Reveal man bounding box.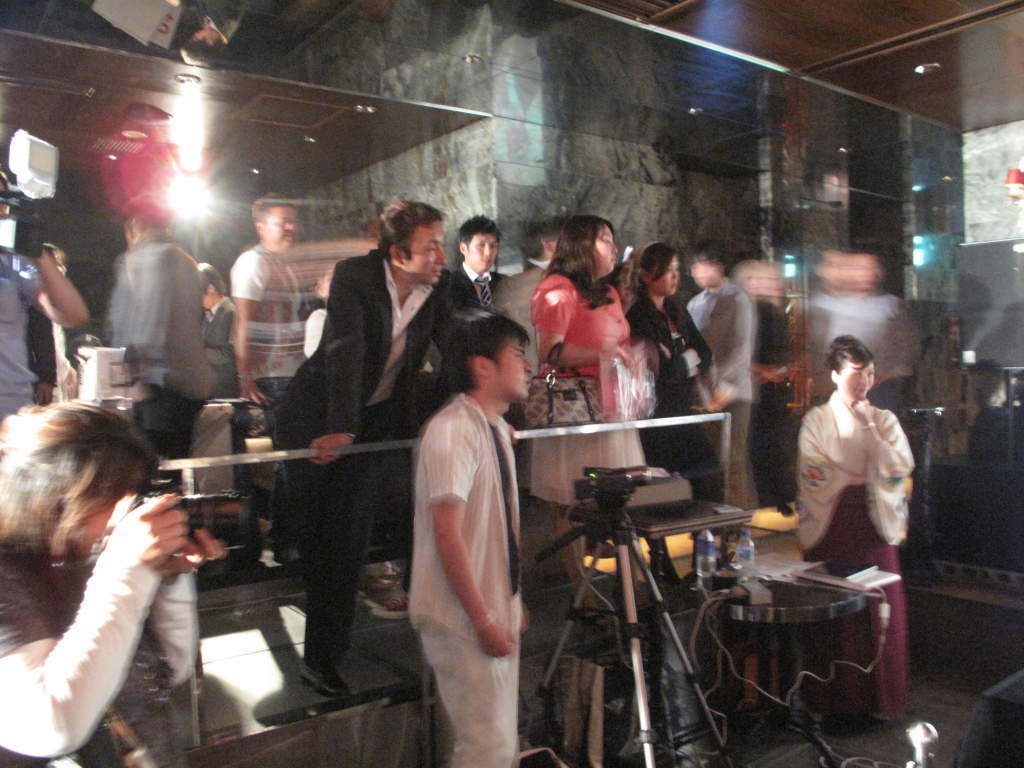
Revealed: 26 227 90 396.
